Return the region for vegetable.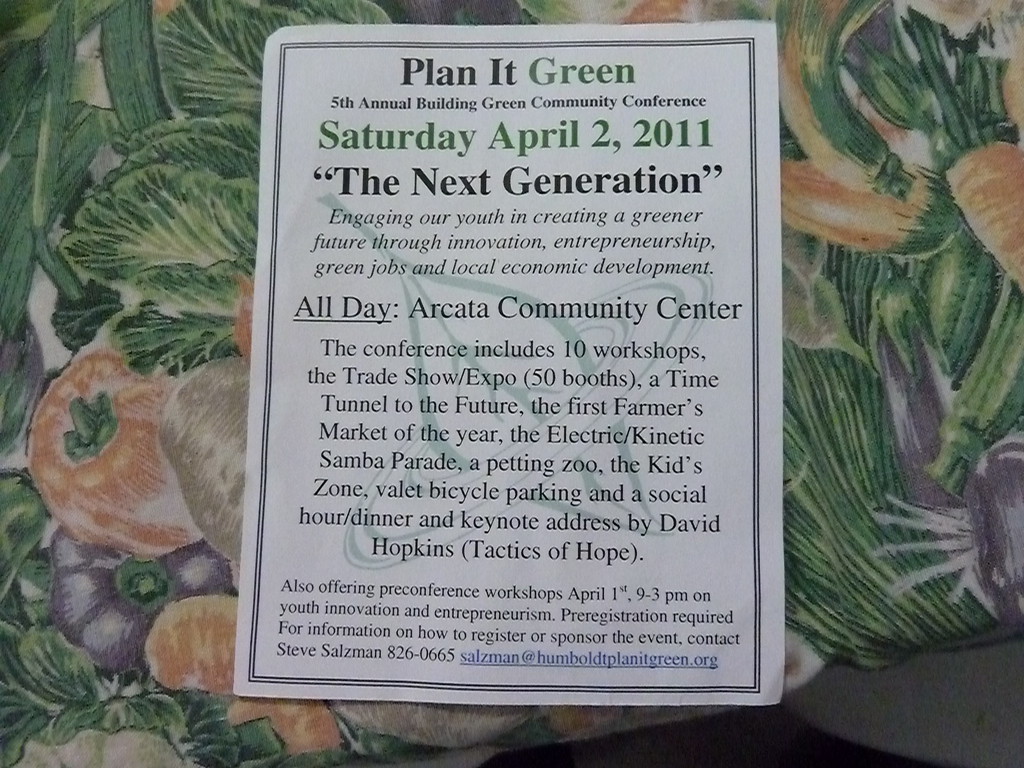
region(547, 702, 616, 737).
